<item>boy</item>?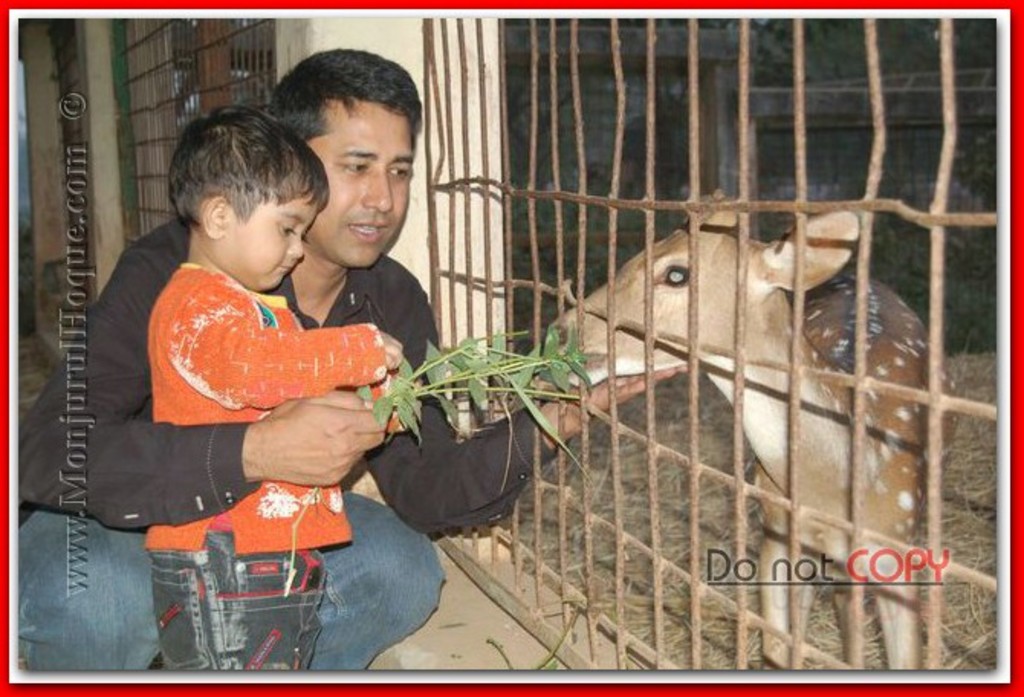
crop(144, 104, 423, 671)
